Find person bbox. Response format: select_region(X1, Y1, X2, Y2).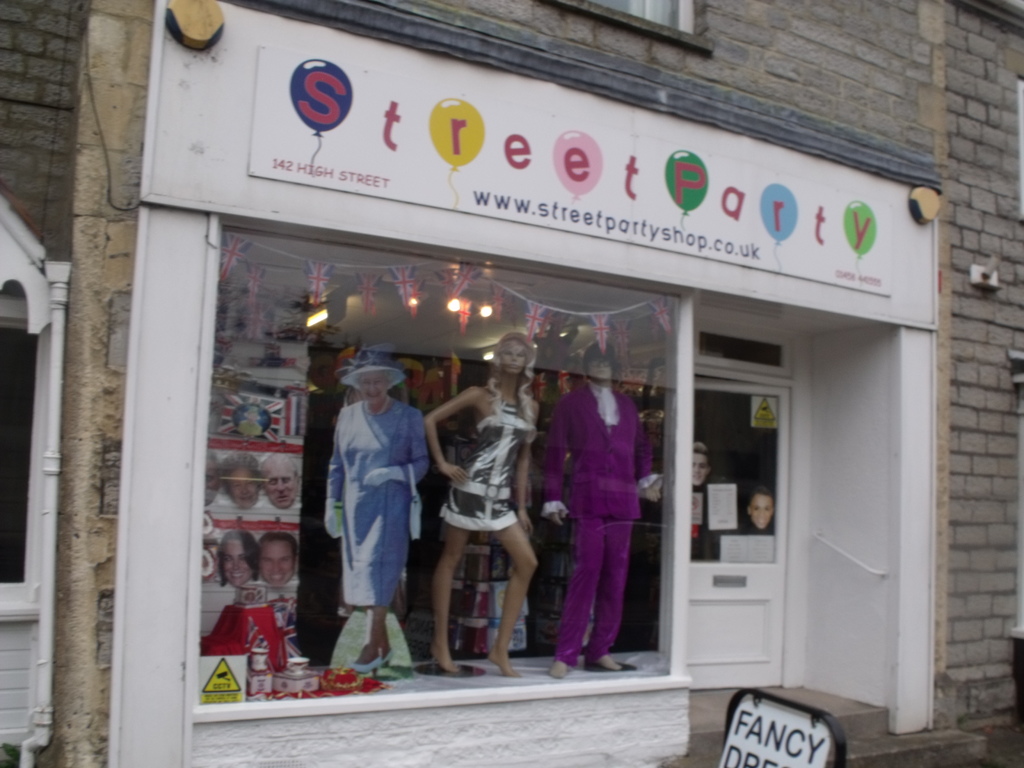
select_region(215, 447, 261, 507).
